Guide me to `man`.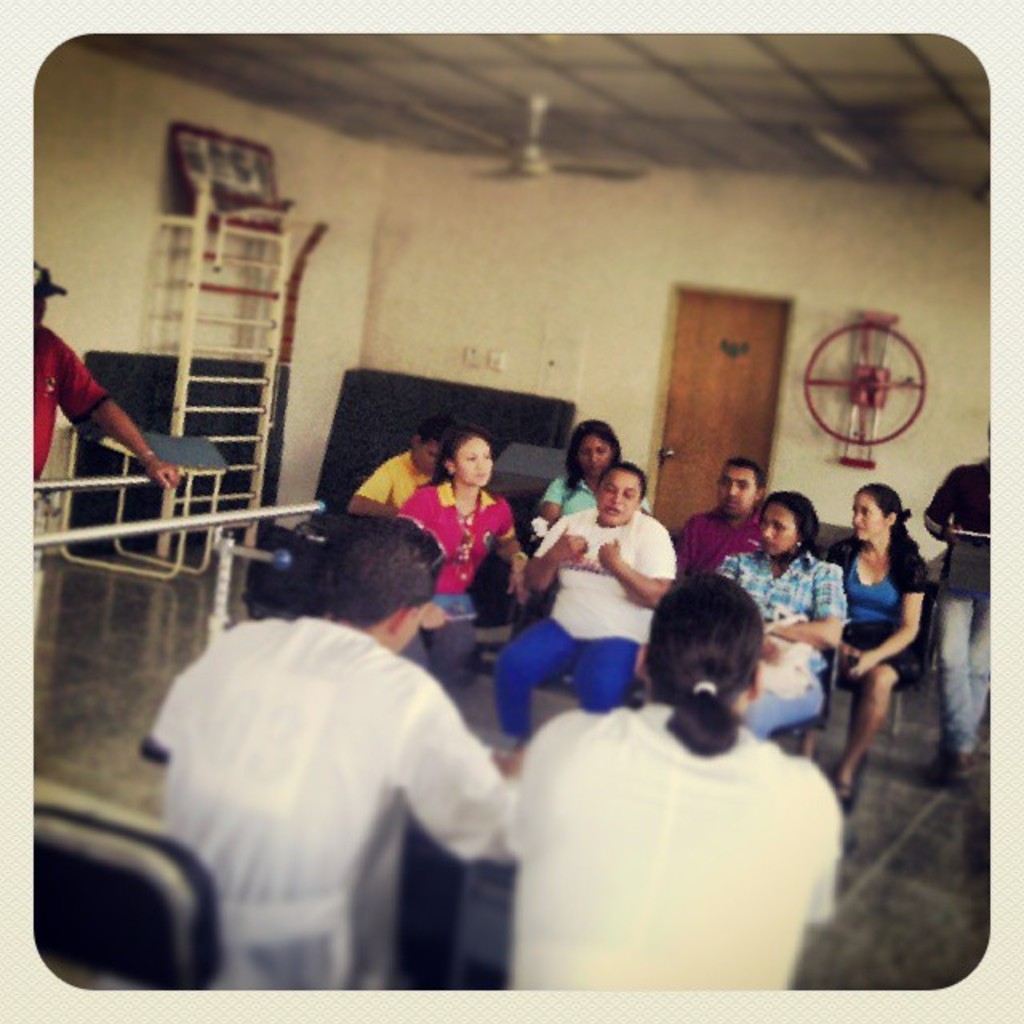
Guidance: <box>918,422,992,782</box>.
